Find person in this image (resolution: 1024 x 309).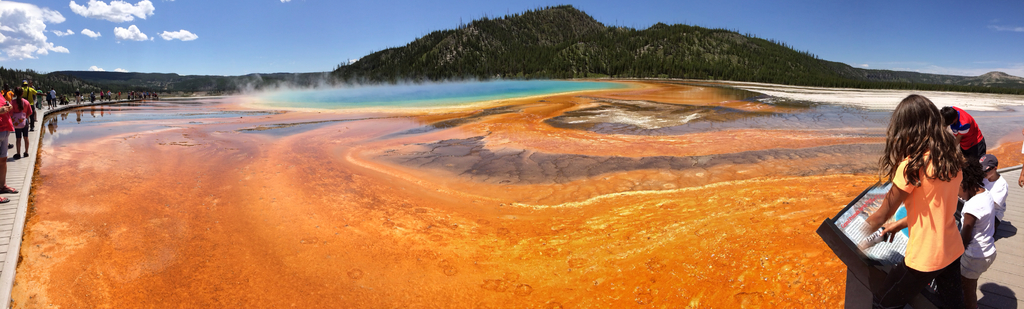
49:86:54:106.
